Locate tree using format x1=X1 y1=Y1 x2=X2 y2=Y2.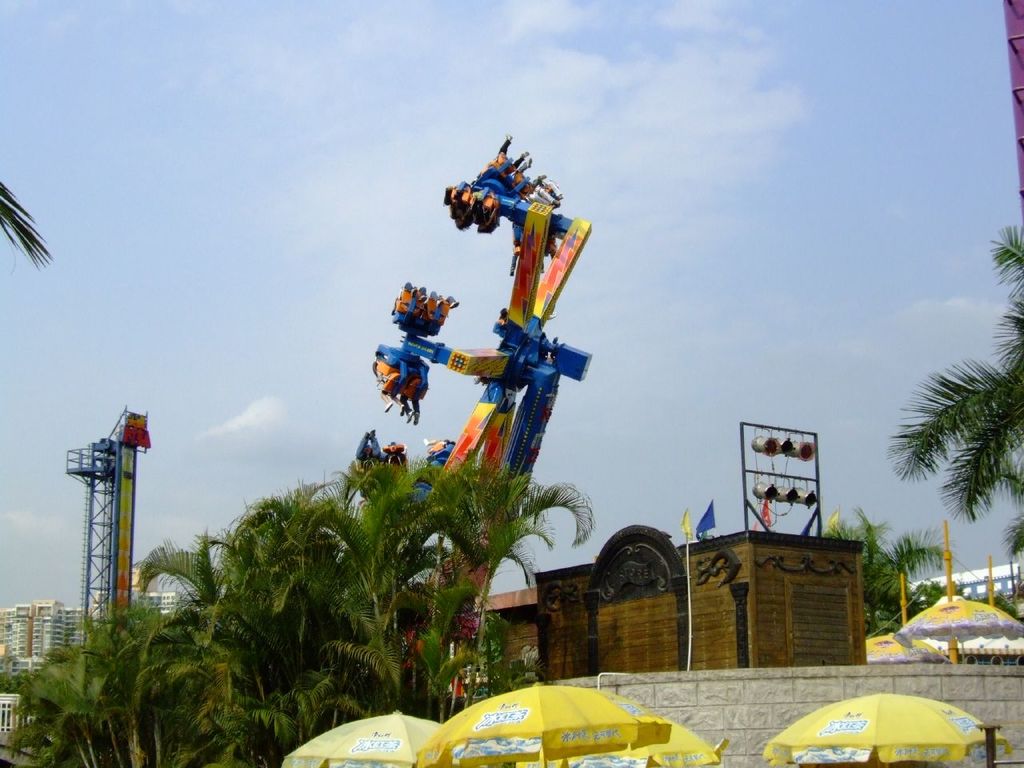
x1=333 y1=451 x2=483 y2=725.
